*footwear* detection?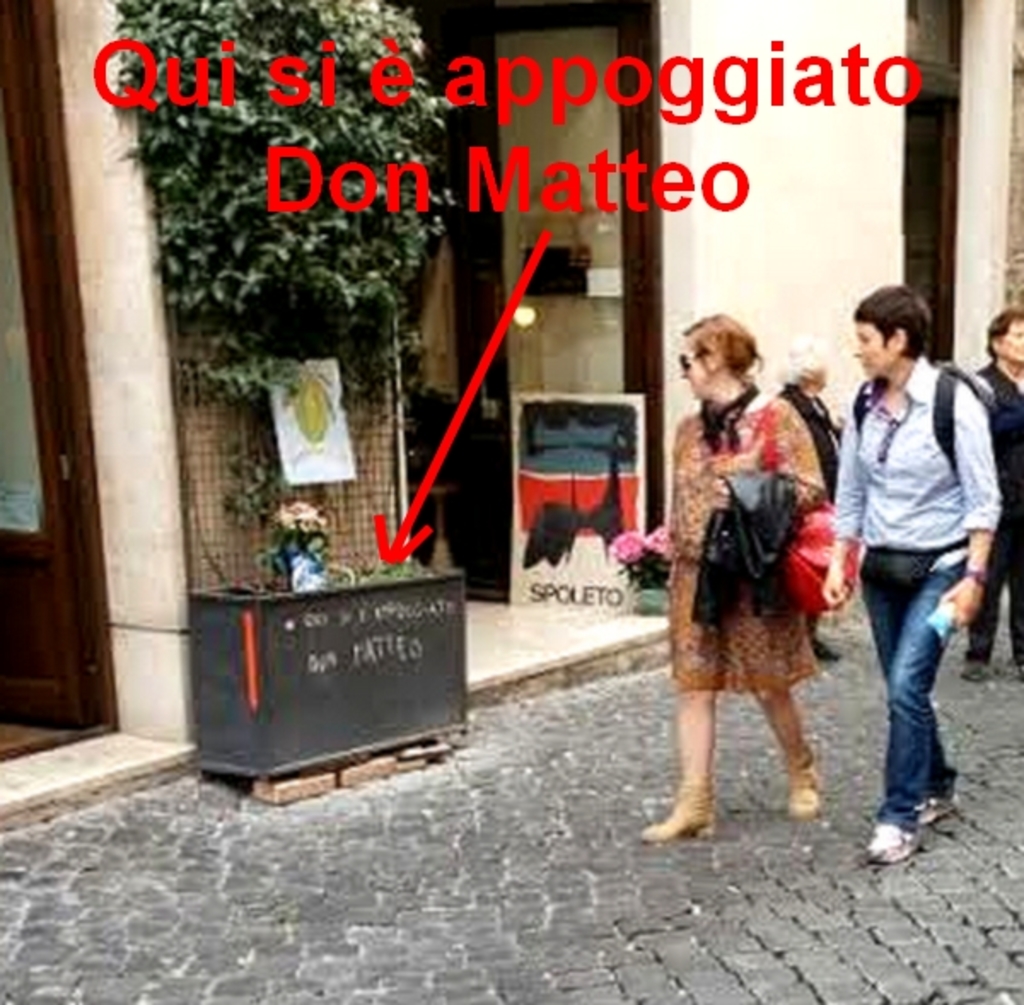
x1=963, y1=659, x2=985, y2=679
